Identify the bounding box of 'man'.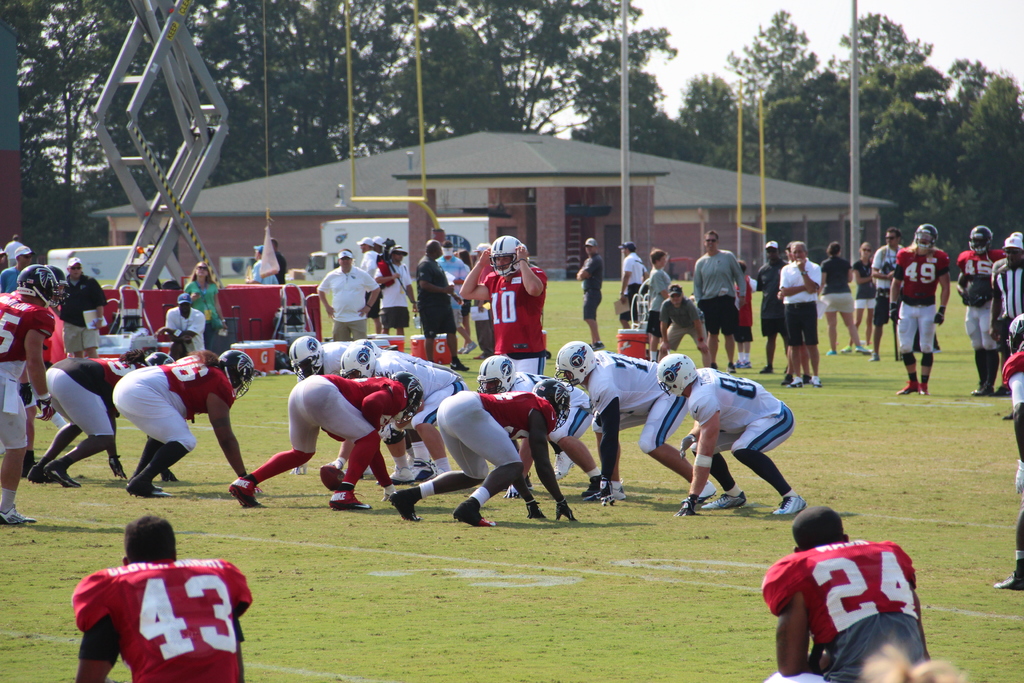
(x1=220, y1=368, x2=426, y2=504).
